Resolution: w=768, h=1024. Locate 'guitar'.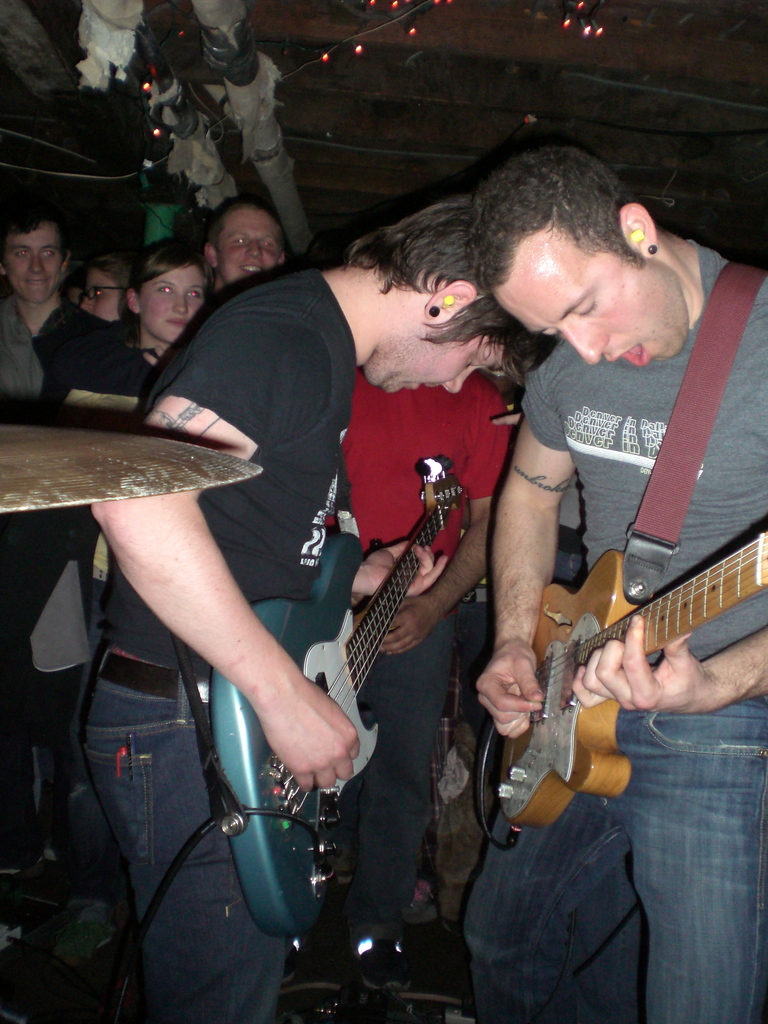
locate(495, 526, 767, 839).
